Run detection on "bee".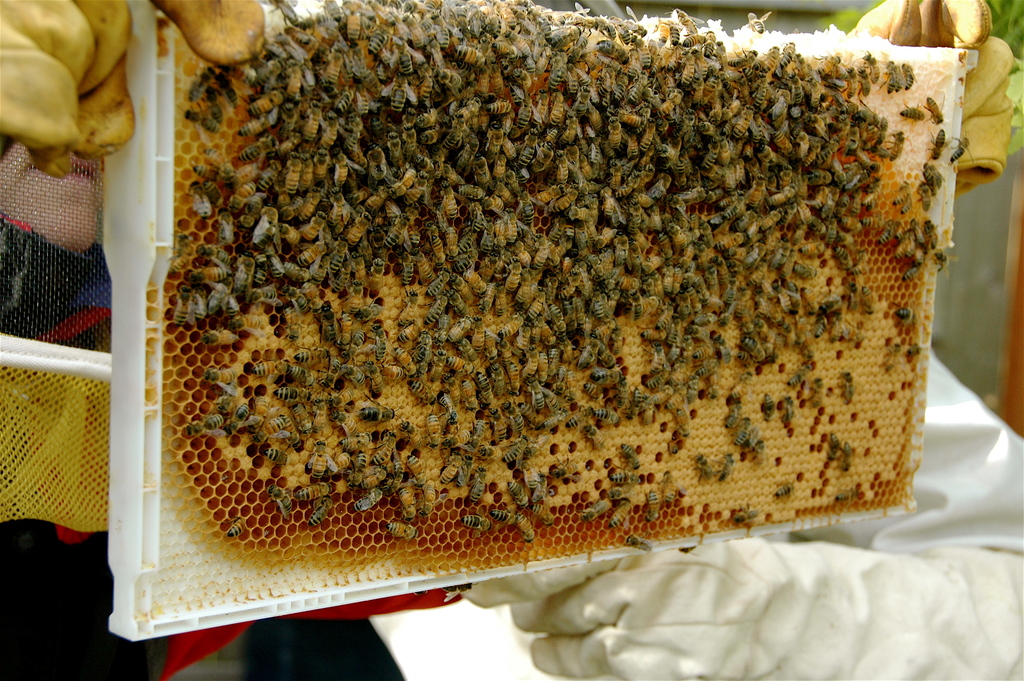
Result: rect(915, 179, 936, 206).
